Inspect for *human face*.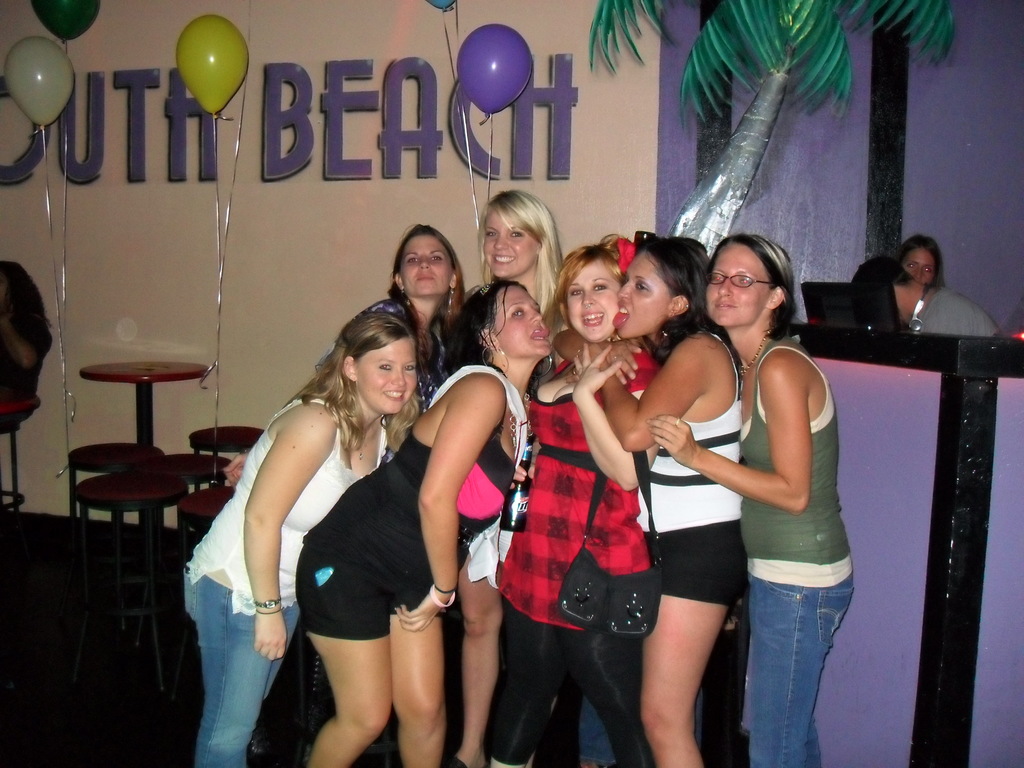
Inspection: region(494, 287, 548, 356).
